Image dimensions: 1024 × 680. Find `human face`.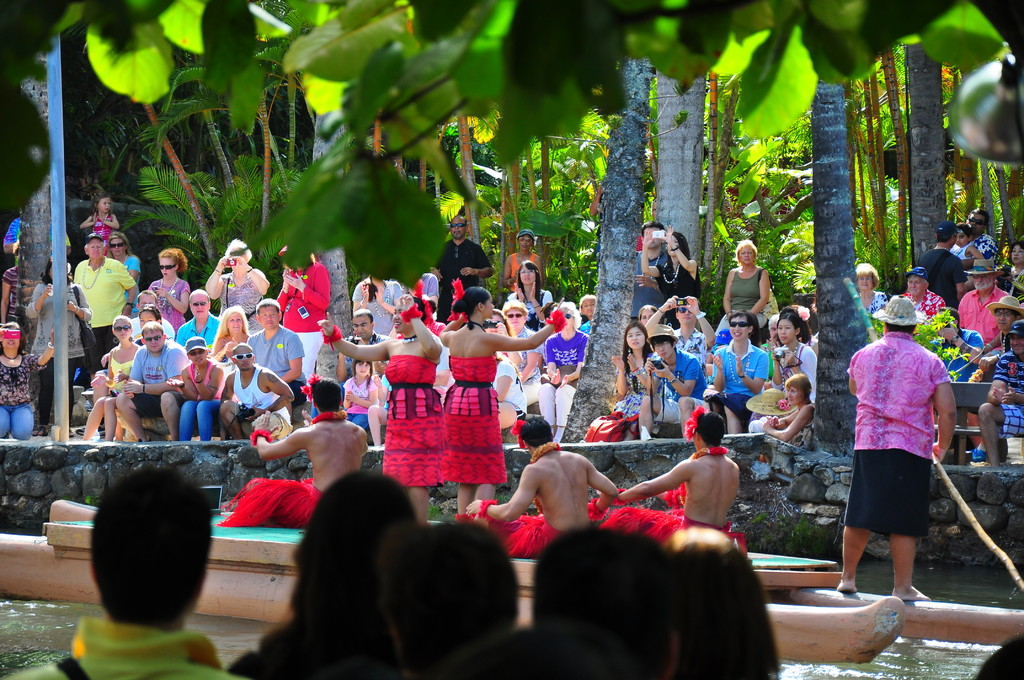
detection(640, 307, 652, 325).
